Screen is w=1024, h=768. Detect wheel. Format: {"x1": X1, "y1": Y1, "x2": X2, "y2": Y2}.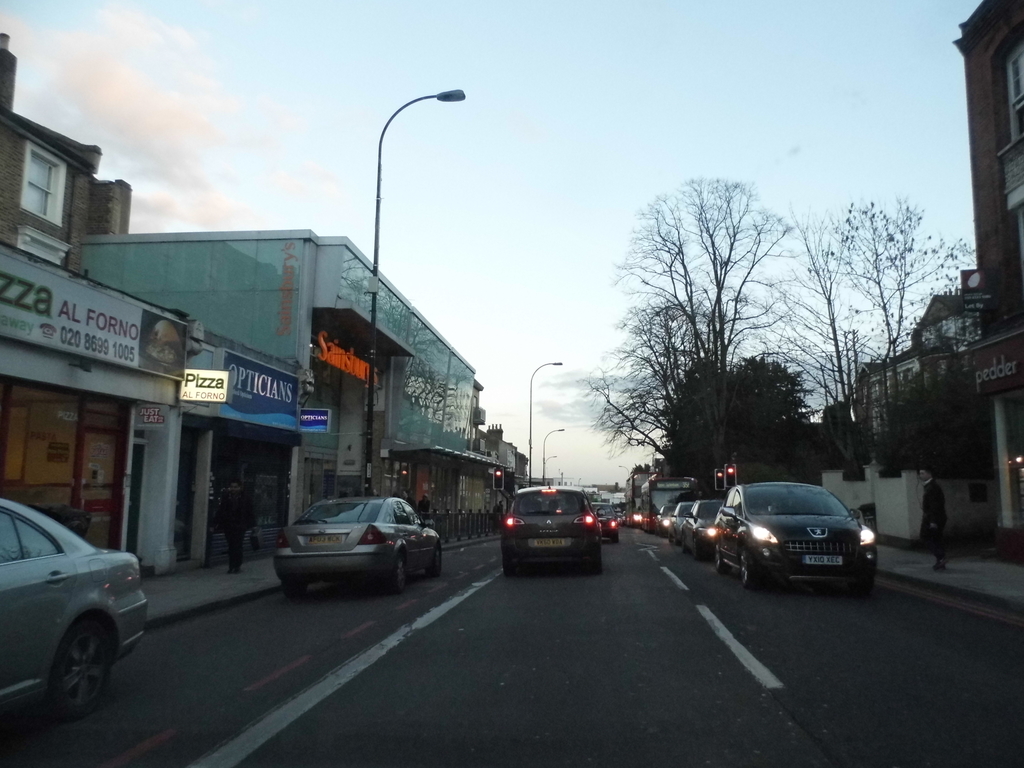
{"x1": 737, "y1": 552, "x2": 758, "y2": 586}.
